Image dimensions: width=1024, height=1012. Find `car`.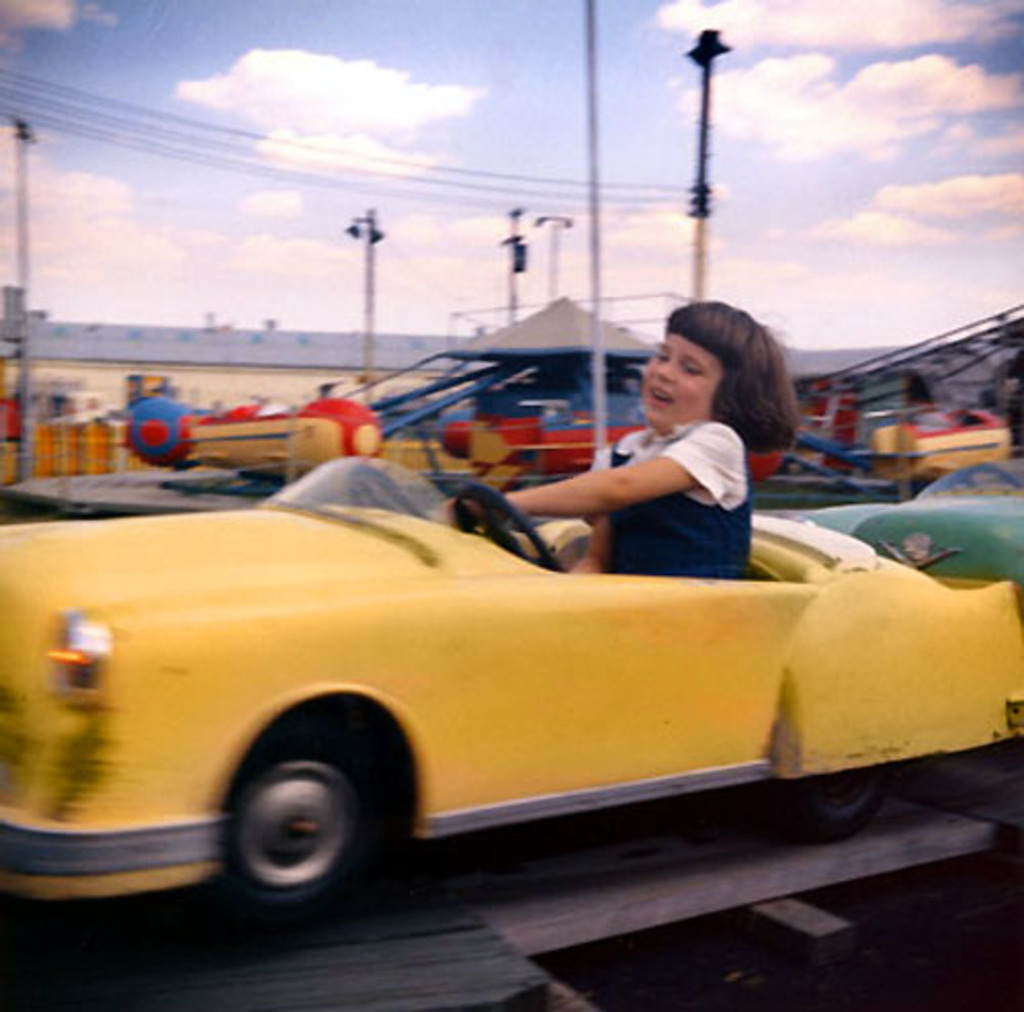
47, 414, 965, 914.
